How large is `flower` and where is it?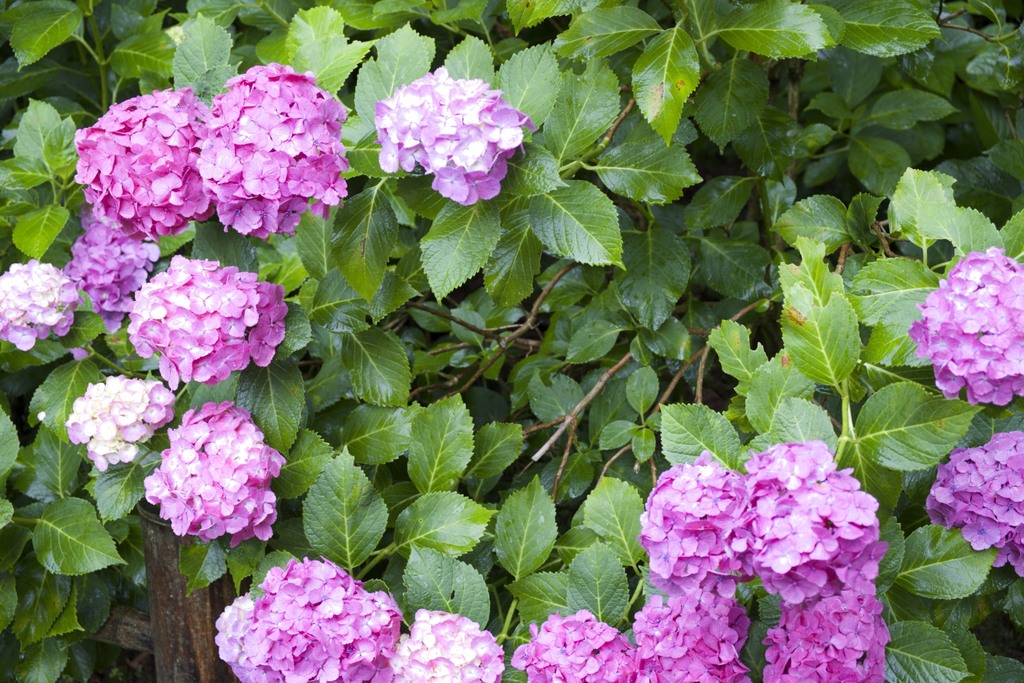
Bounding box: (left=634, top=585, right=749, bottom=682).
